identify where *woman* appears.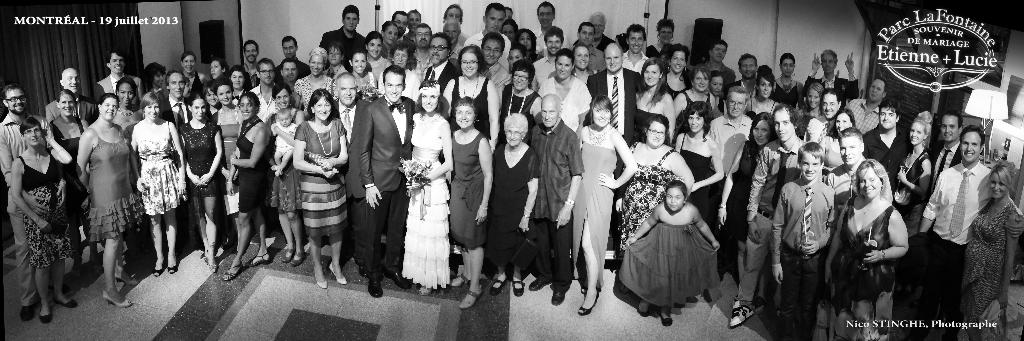
Appears at 408,79,456,295.
